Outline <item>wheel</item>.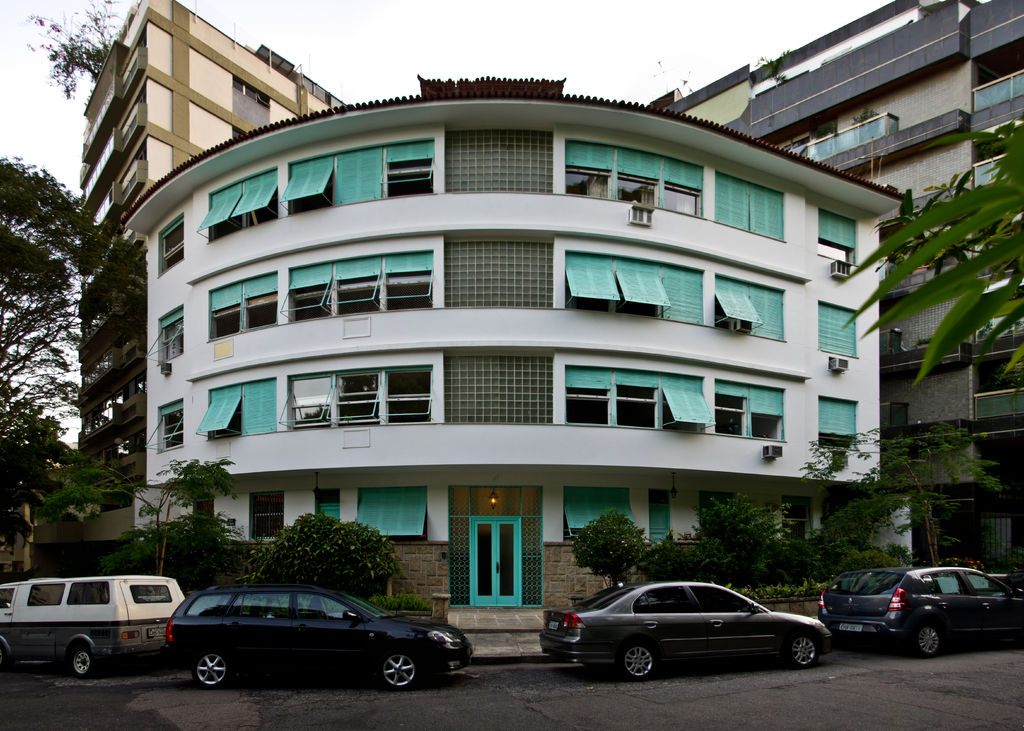
Outline: <box>72,650,96,679</box>.
